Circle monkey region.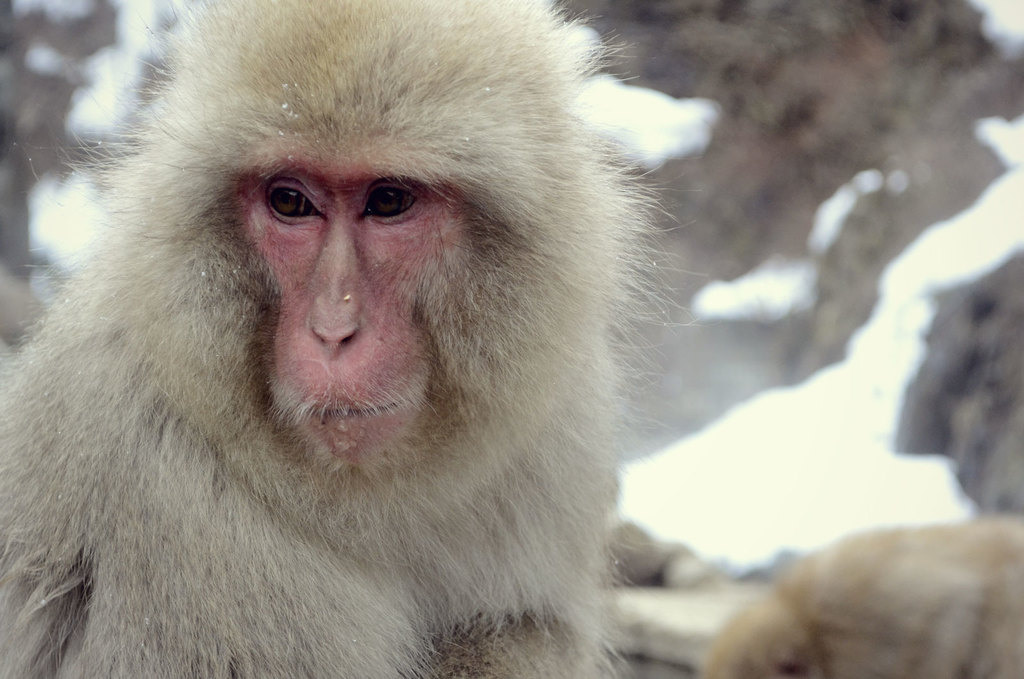
Region: rect(0, 0, 707, 675).
